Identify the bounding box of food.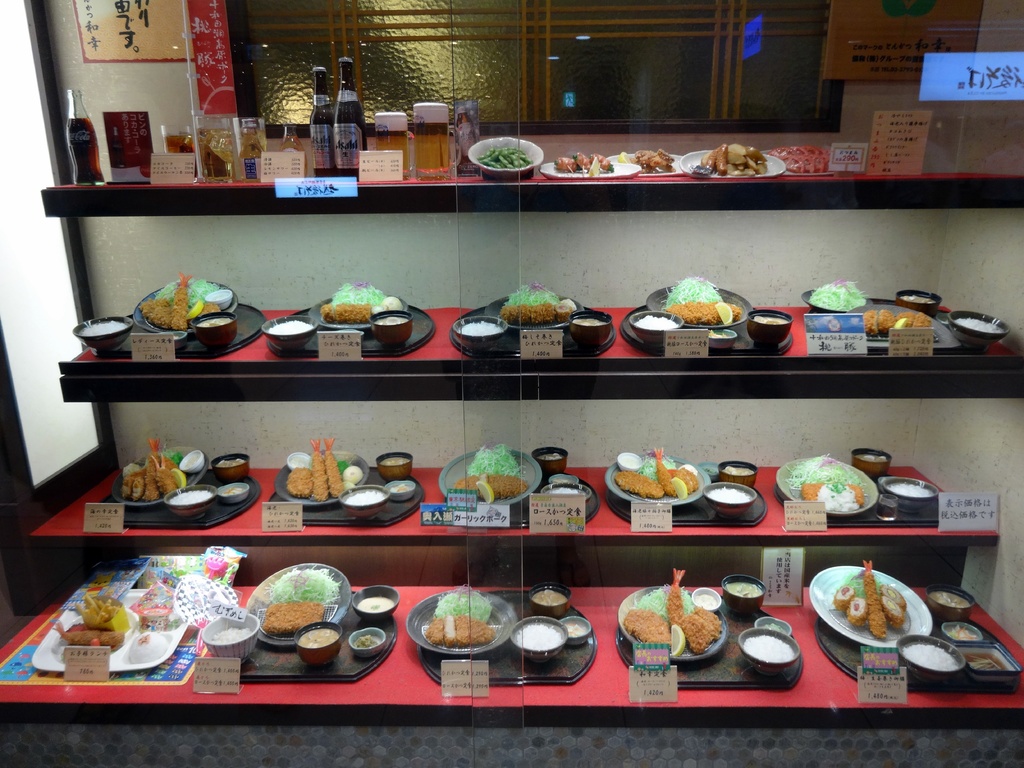
<bbox>902, 294, 939, 306</bbox>.
